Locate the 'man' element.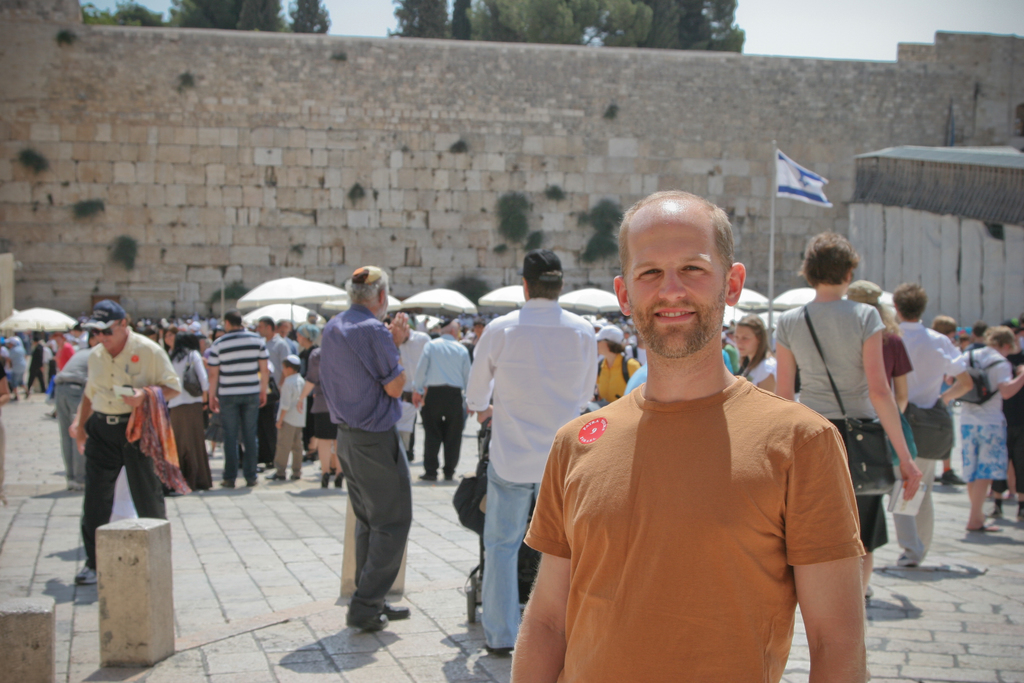
Element bbox: box=[255, 317, 294, 466].
